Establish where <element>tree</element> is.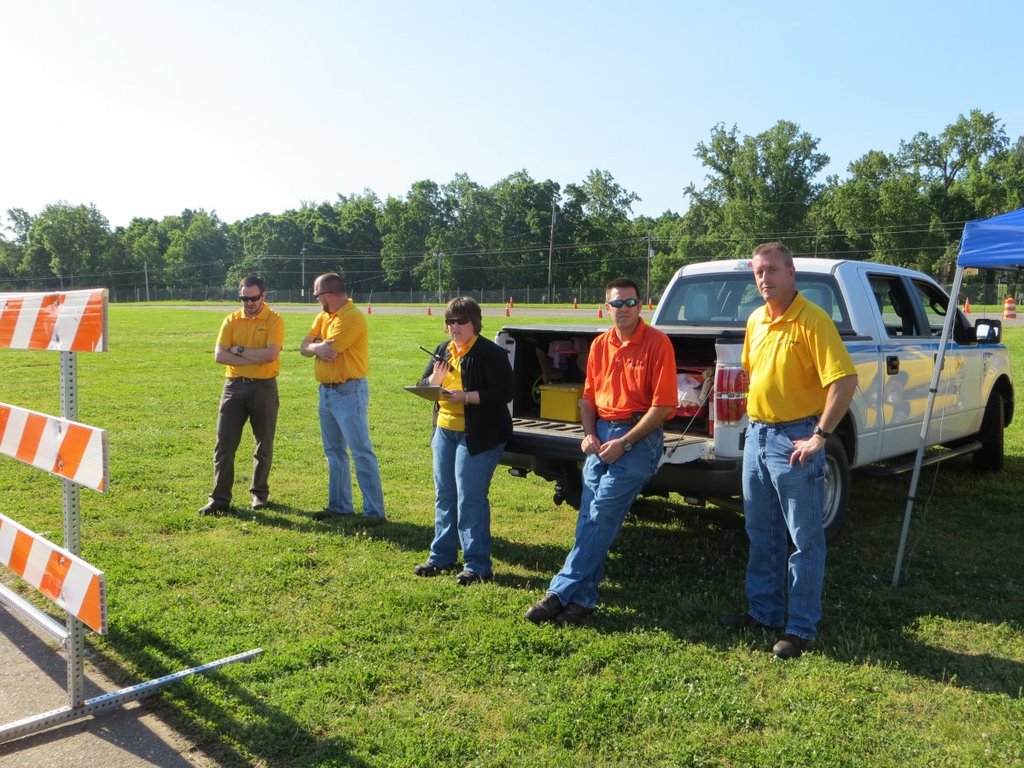
Established at [left=858, top=183, right=946, bottom=268].
